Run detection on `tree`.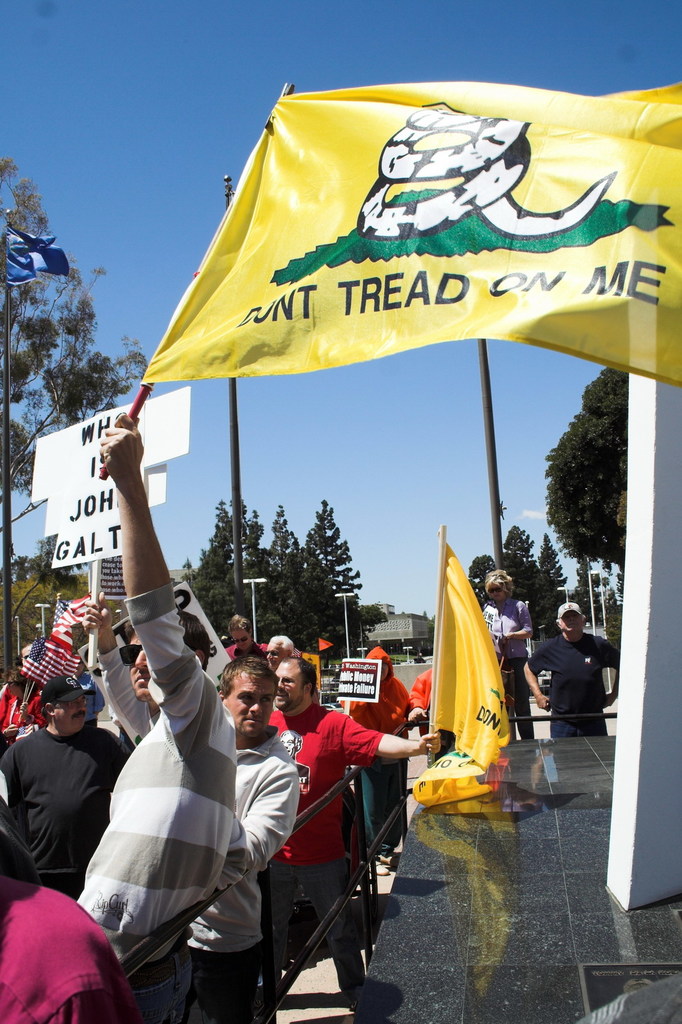
Result: region(541, 533, 567, 610).
